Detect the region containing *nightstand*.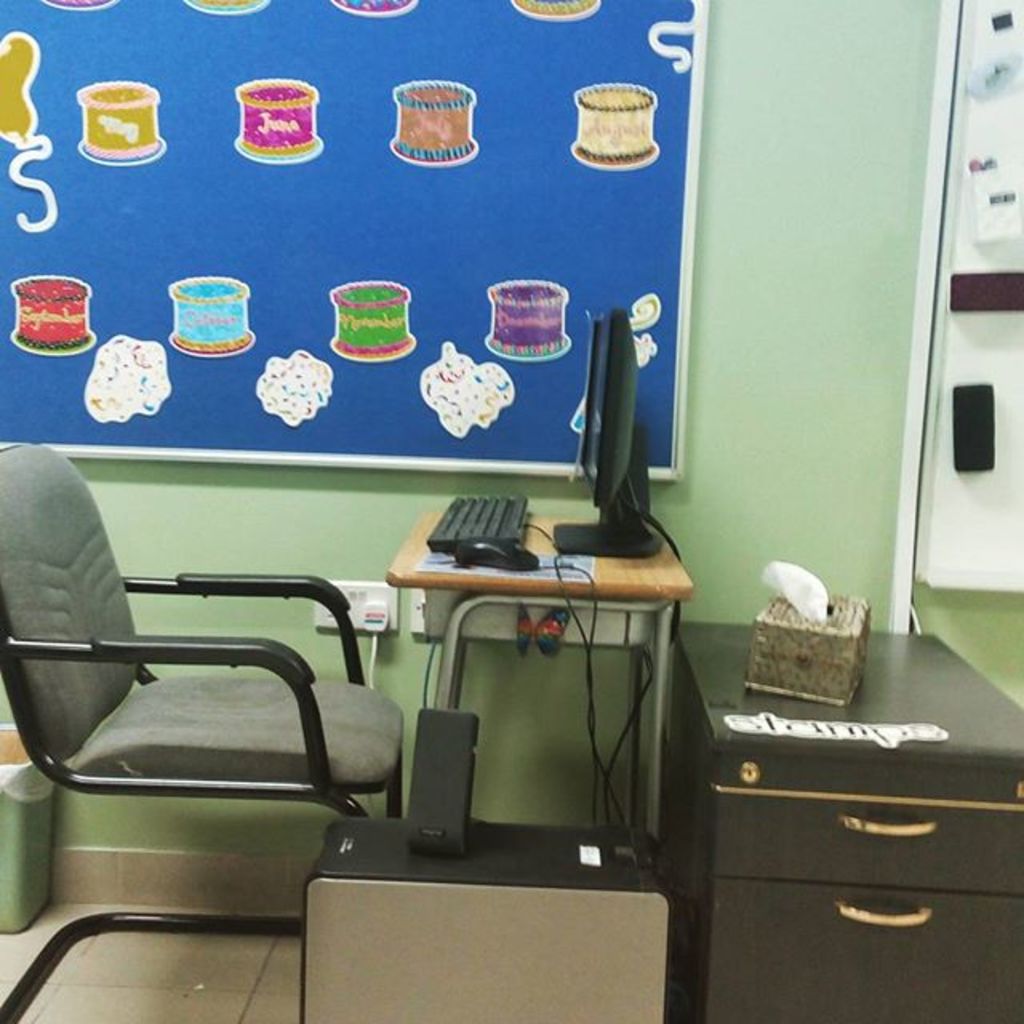
locate(686, 574, 1010, 1008).
